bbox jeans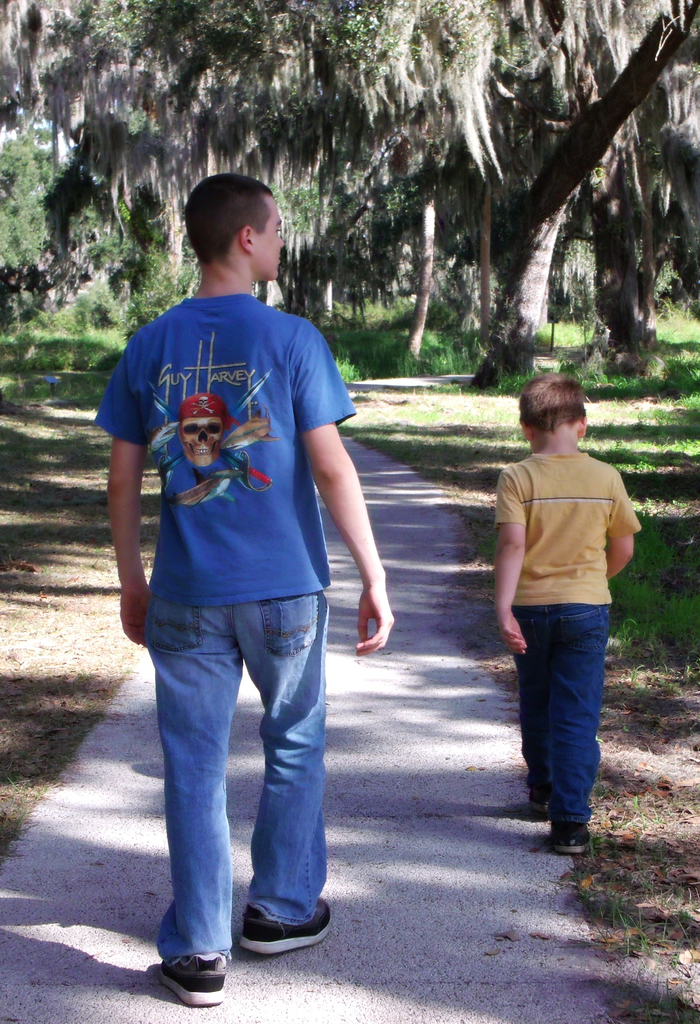
locate(505, 598, 612, 844)
